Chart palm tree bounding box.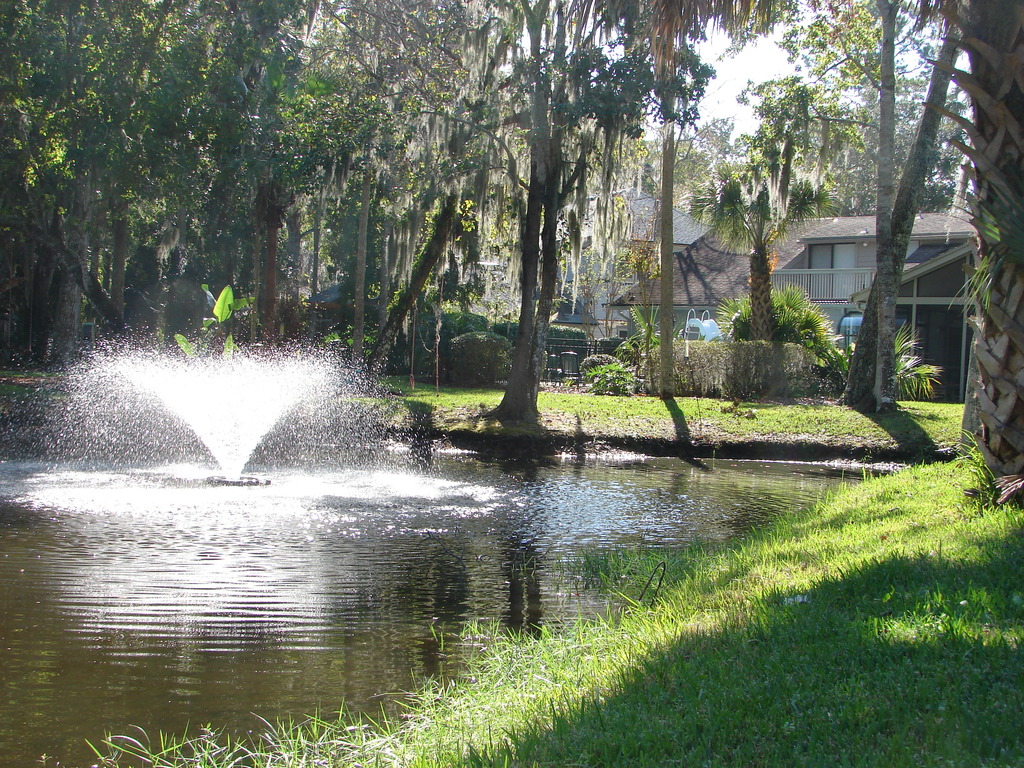
Charted: 420 0 606 438.
